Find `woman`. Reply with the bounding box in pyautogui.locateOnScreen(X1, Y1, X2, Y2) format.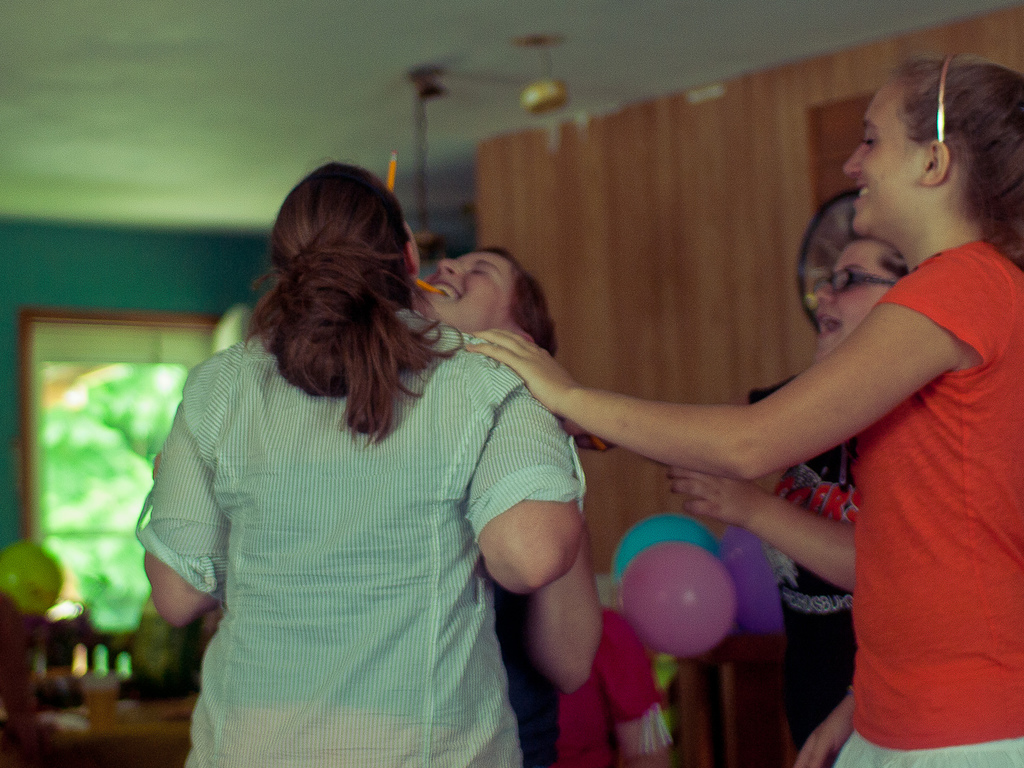
pyautogui.locateOnScreen(150, 153, 566, 752).
